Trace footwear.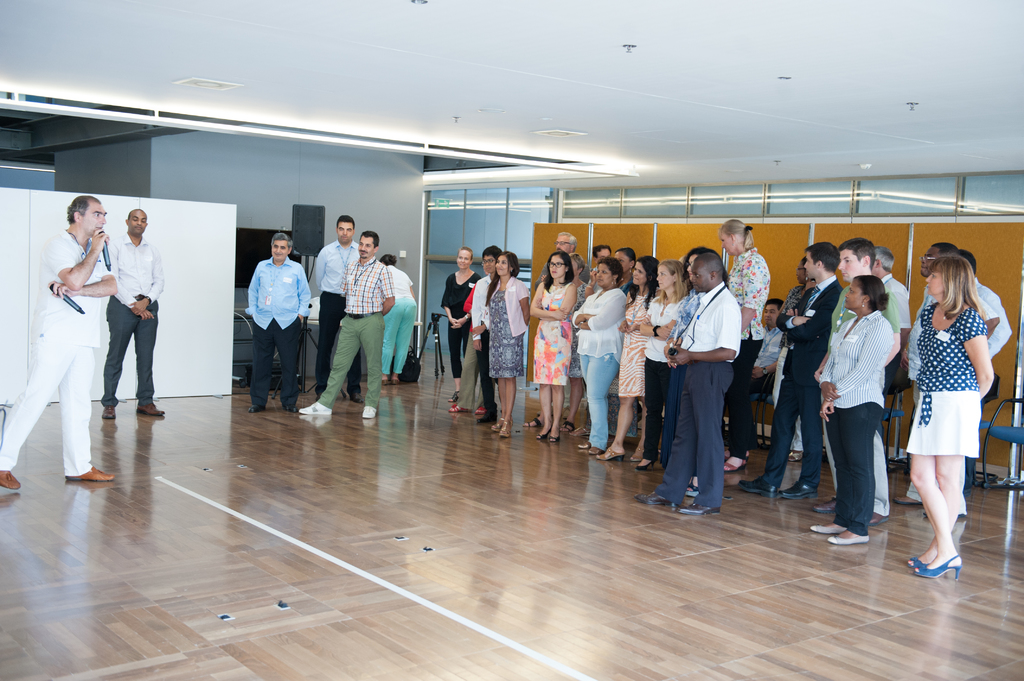
Traced to 497/419/513/437.
